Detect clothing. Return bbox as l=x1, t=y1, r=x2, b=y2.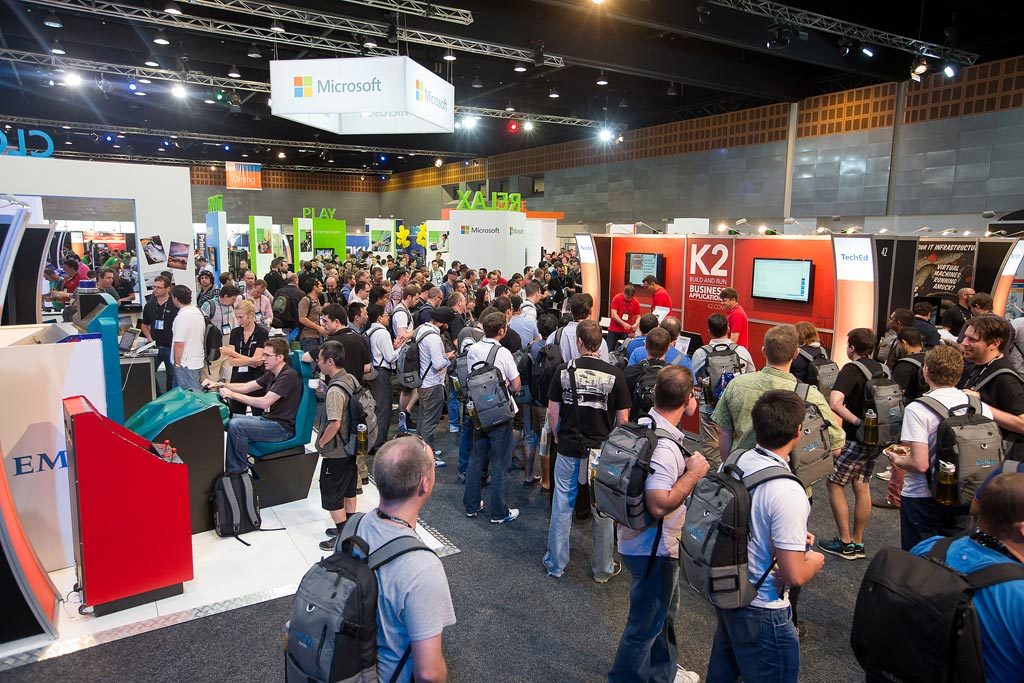
l=390, t=298, r=416, b=333.
